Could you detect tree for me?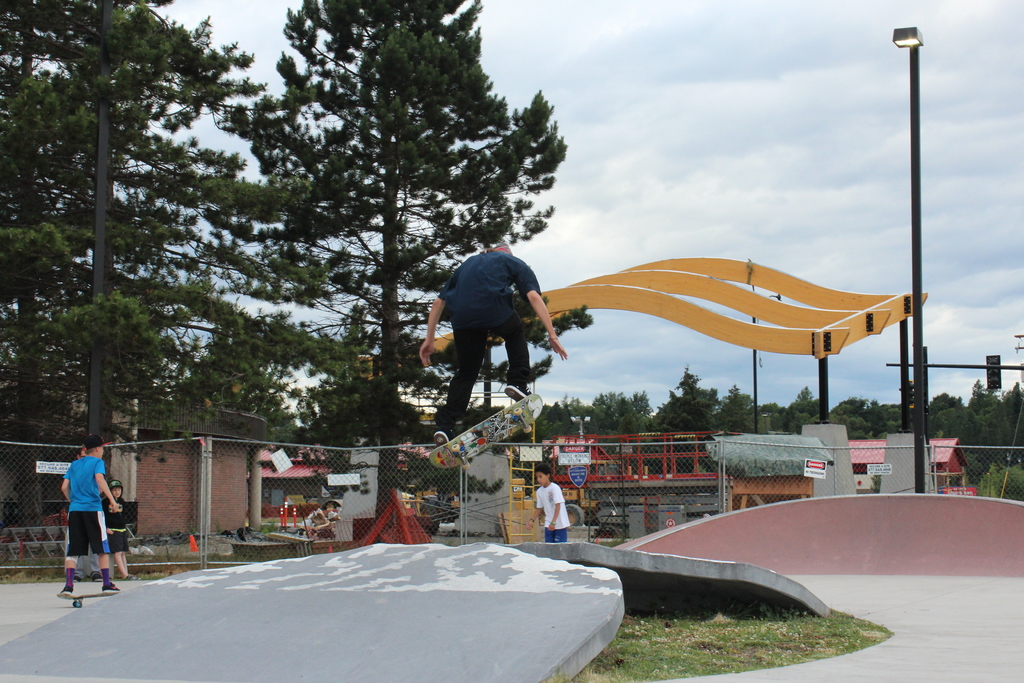
Detection result: (left=58, top=0, right=259, bottom=445).
